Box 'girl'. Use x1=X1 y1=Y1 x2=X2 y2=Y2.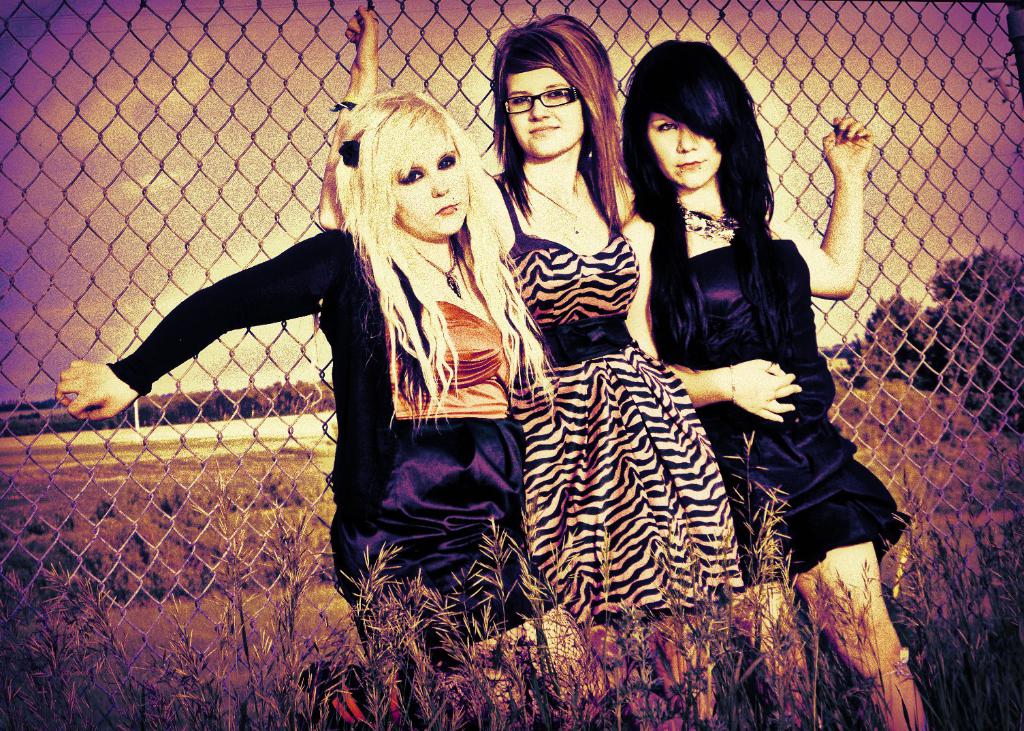
x1=483 y1=5 x2=742 y2=690.
